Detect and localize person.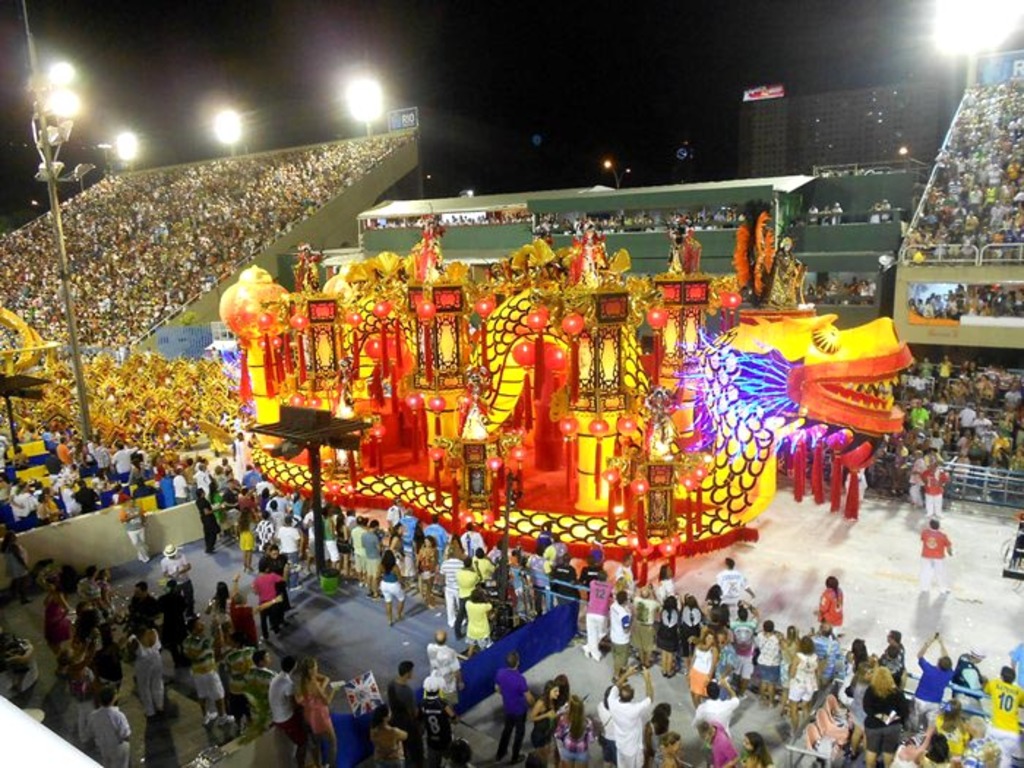
Localized at 686 629 720 708.
